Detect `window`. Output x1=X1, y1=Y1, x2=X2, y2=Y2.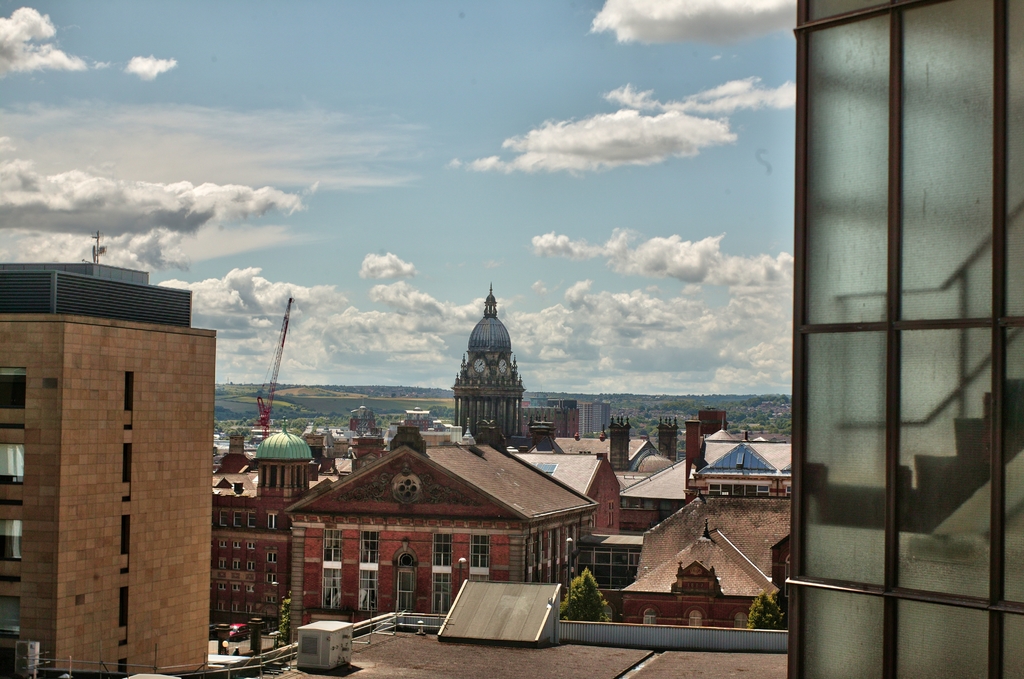
x1=325, y1=530, x2=340, y2=565.
